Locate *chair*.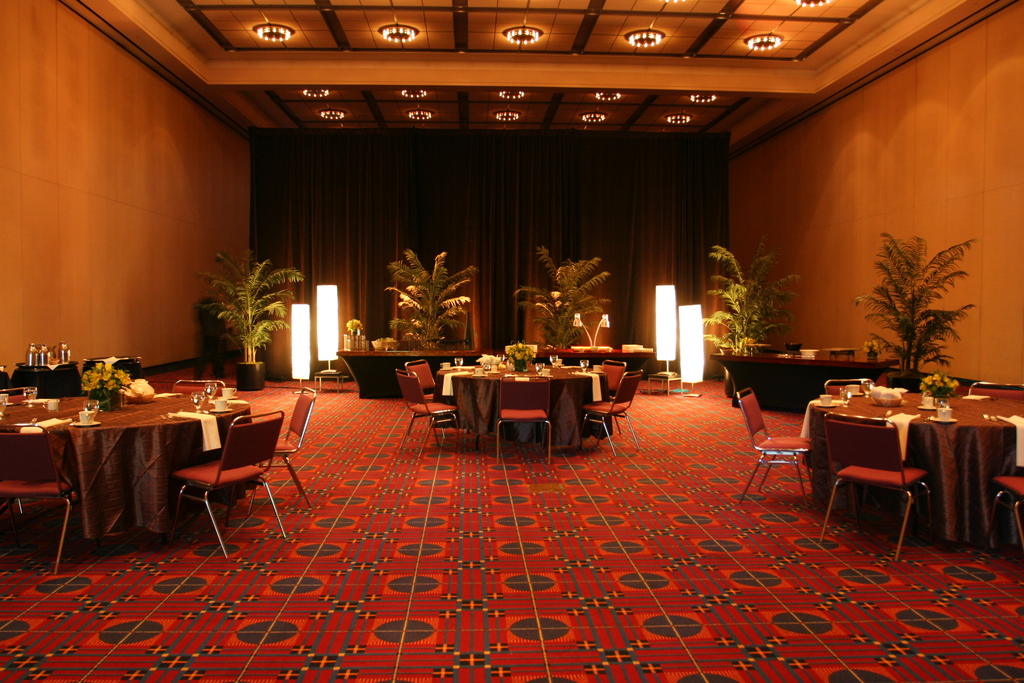
Bounding box: rect(734, 382, 815, 509).
